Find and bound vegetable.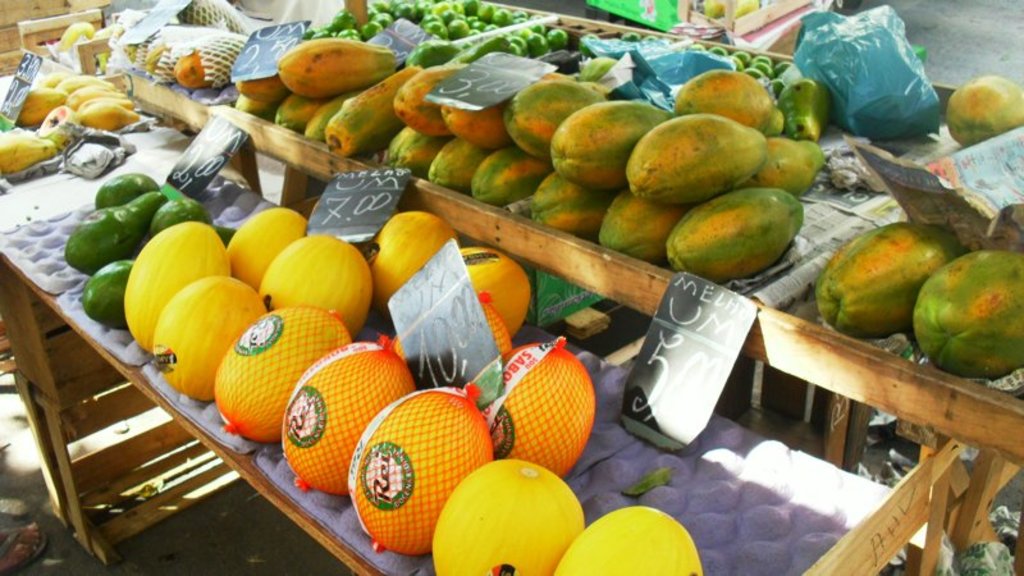
Bound: (914, 253, 1021, 366).
